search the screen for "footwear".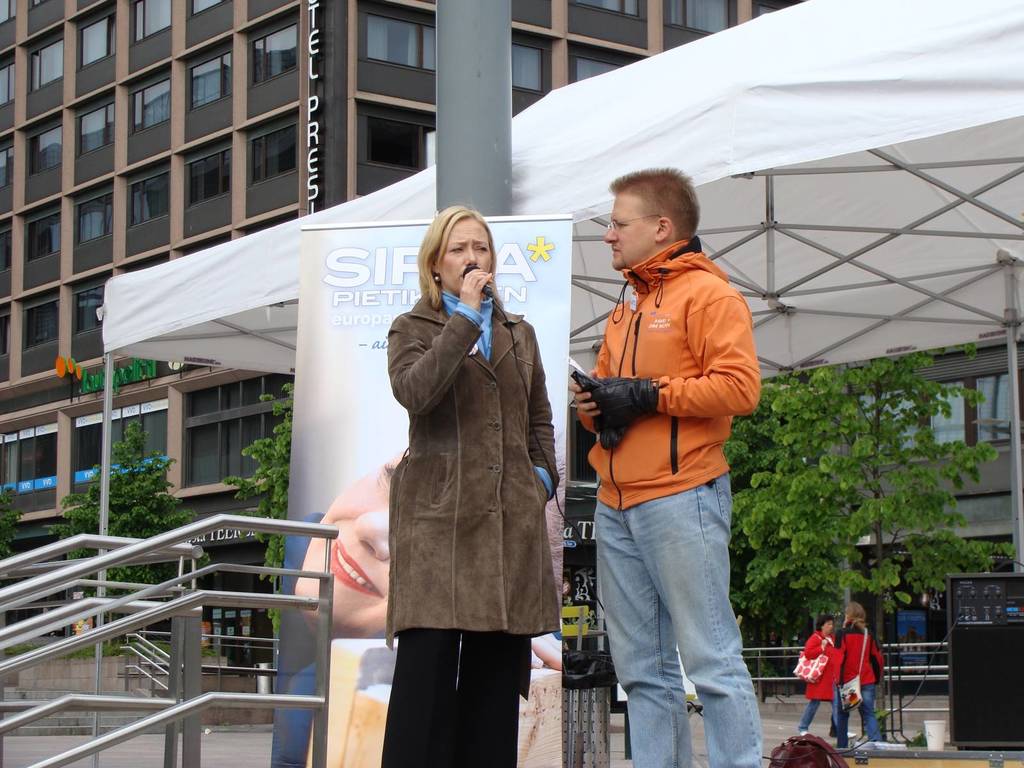
Found at {"x1": 842, "y1": 739, "x2": 854, "y2": 752}.
